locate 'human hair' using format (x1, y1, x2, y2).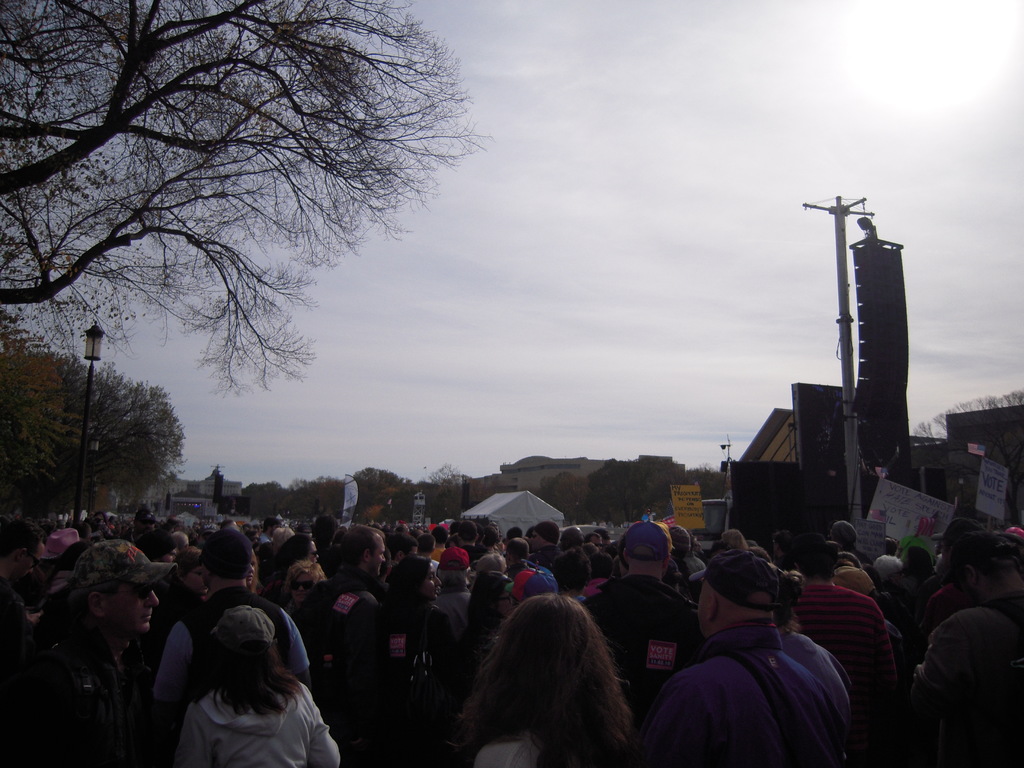
(253, 551, 261, 591).
